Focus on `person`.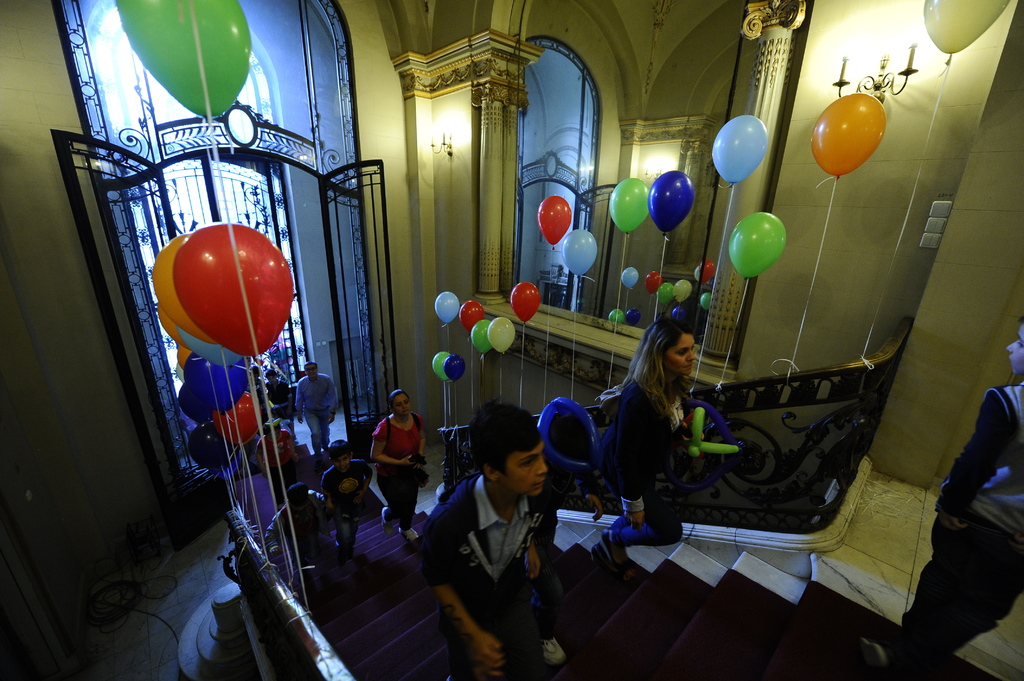
Focused at <region>294, 360, 343, 456</region>.
